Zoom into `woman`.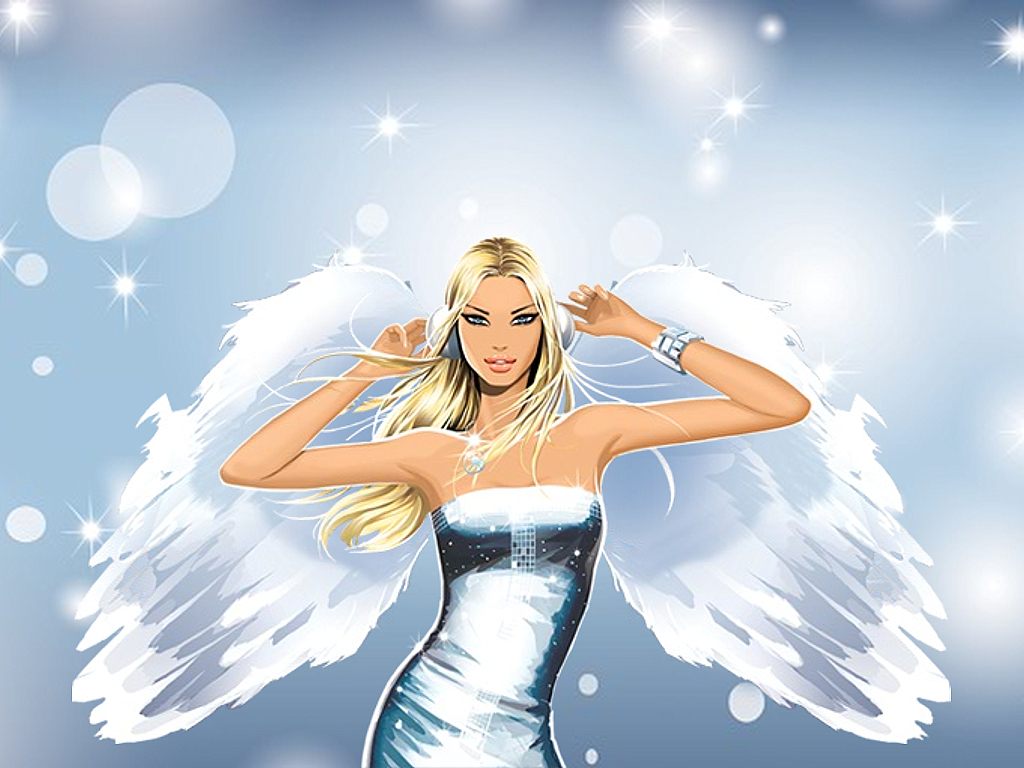
Zoom target: crop(135, 225, 857, 767).
